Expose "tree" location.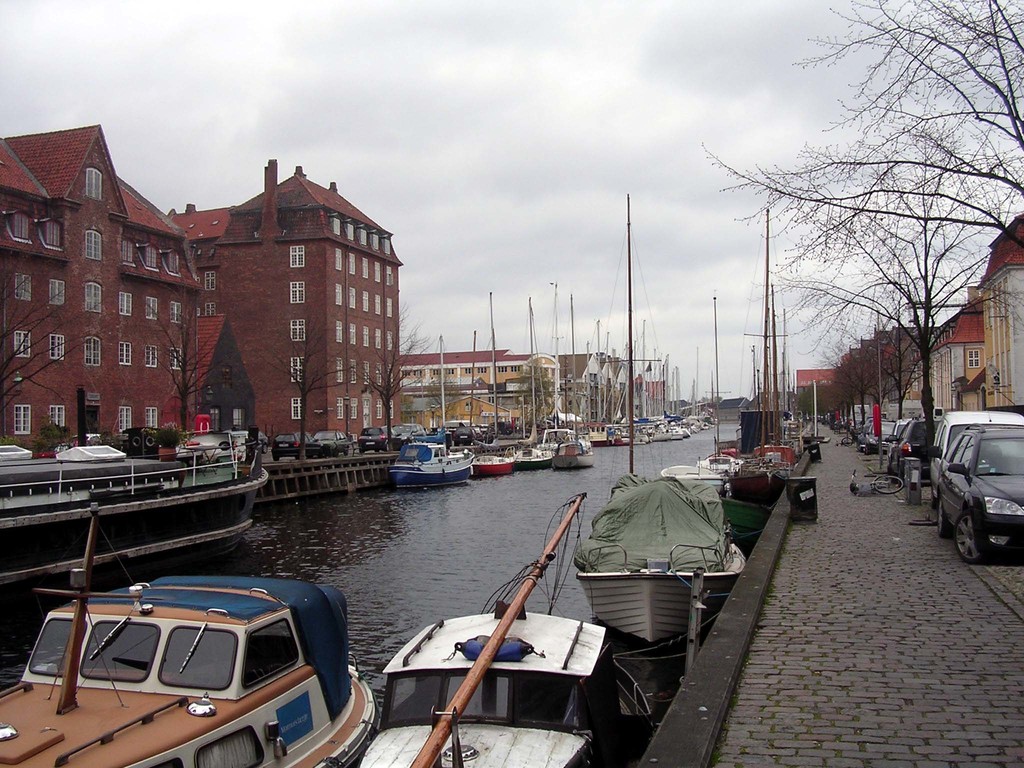
Exposed at <box>0,255,128,437</box>.
